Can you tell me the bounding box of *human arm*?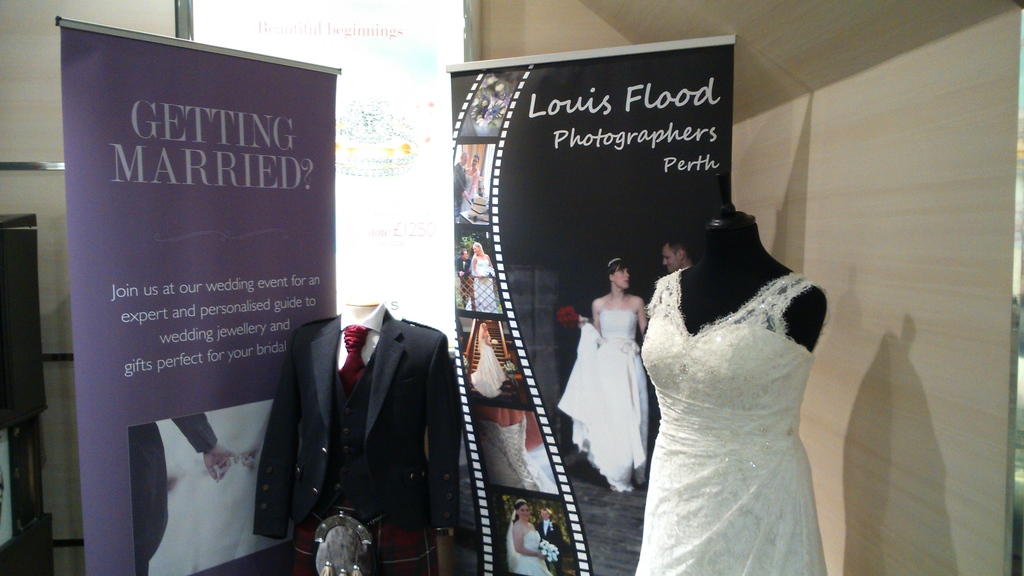
{"left": 638, "top": 299, "right": 652, "bottom": 334}.
